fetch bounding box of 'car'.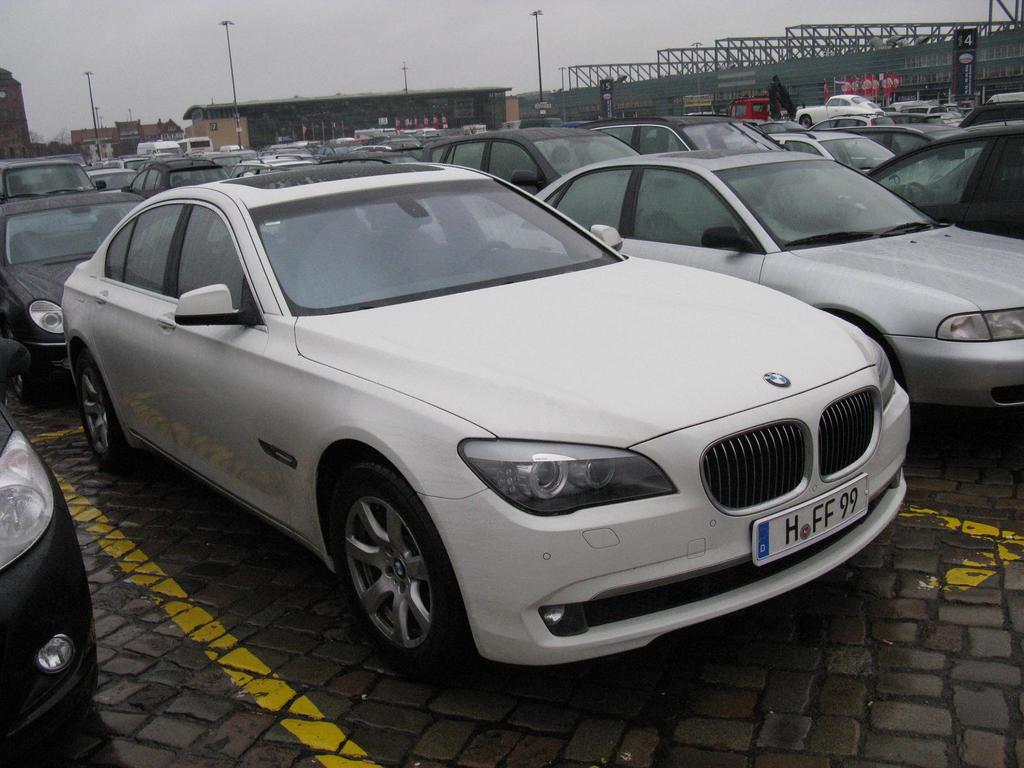
Bbox: select_region(60, 164, 912, 680).
